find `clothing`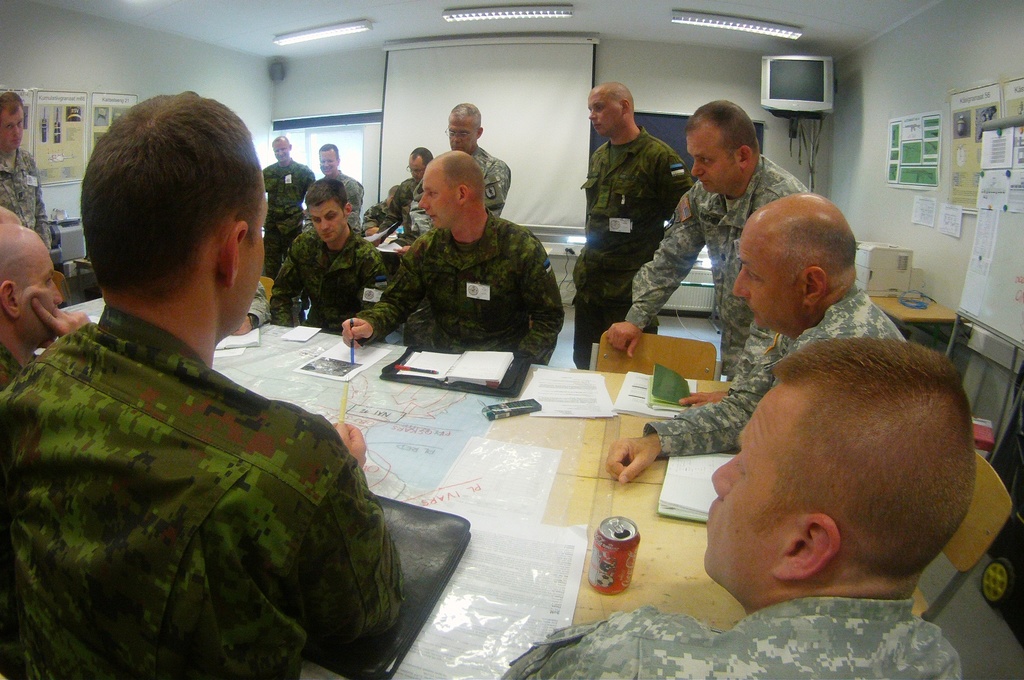
region(355, 211, 564, 368)
